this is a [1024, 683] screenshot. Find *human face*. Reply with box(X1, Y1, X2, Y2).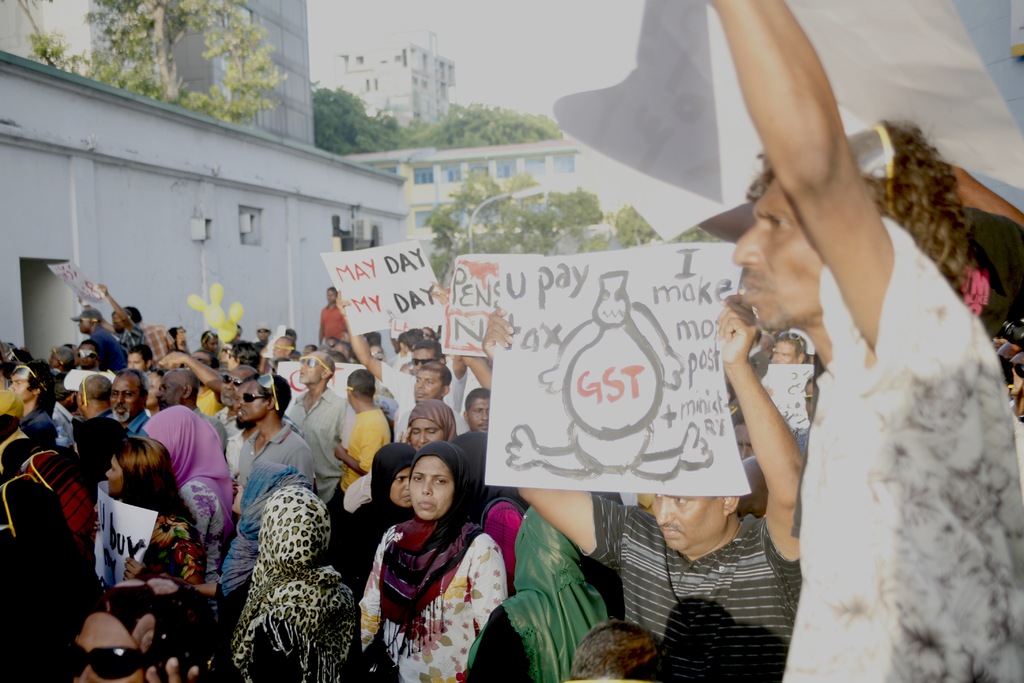
box(268, 334, 285, 362).
